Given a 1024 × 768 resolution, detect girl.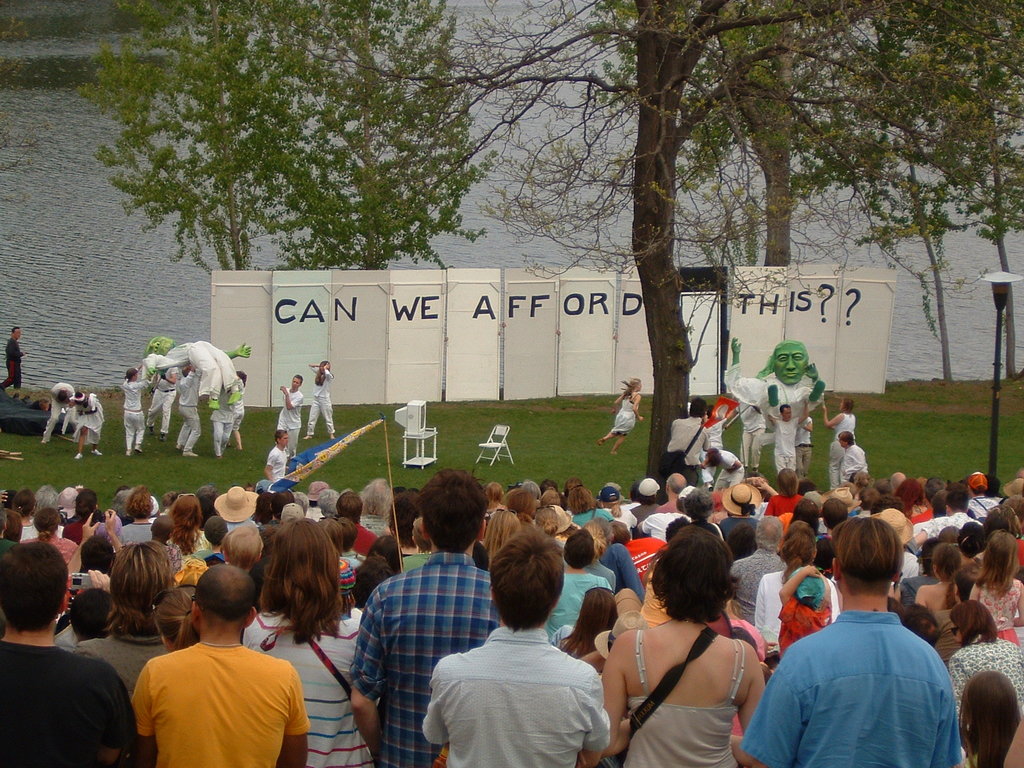
l=604, t=529, r=765, b=767.
